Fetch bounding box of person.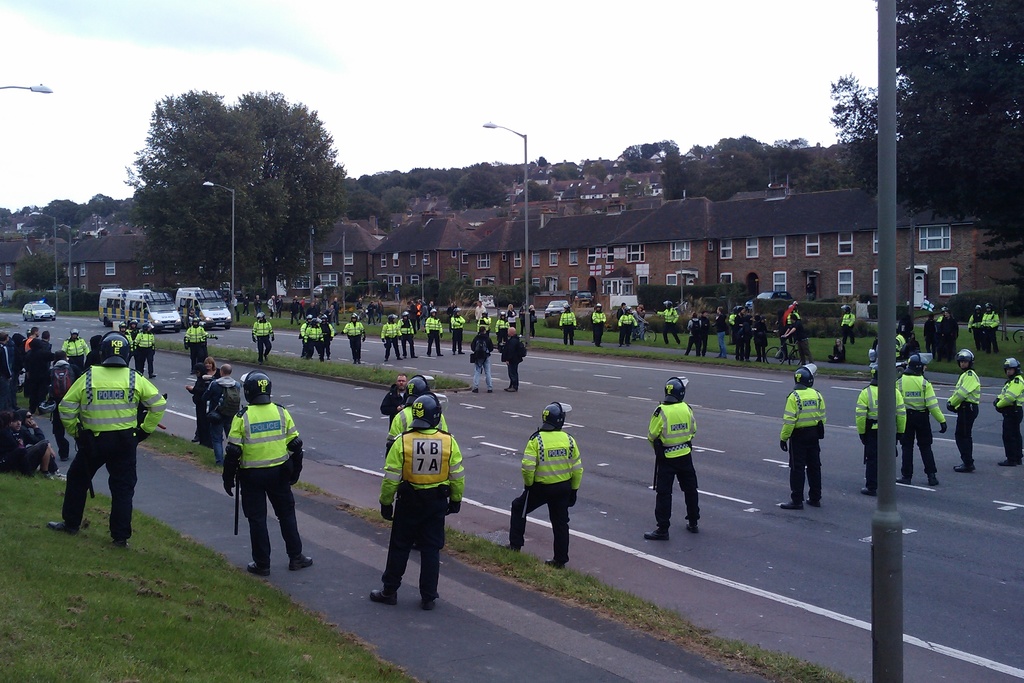
Bbox: bbox=[500, 402, 582, 568].
